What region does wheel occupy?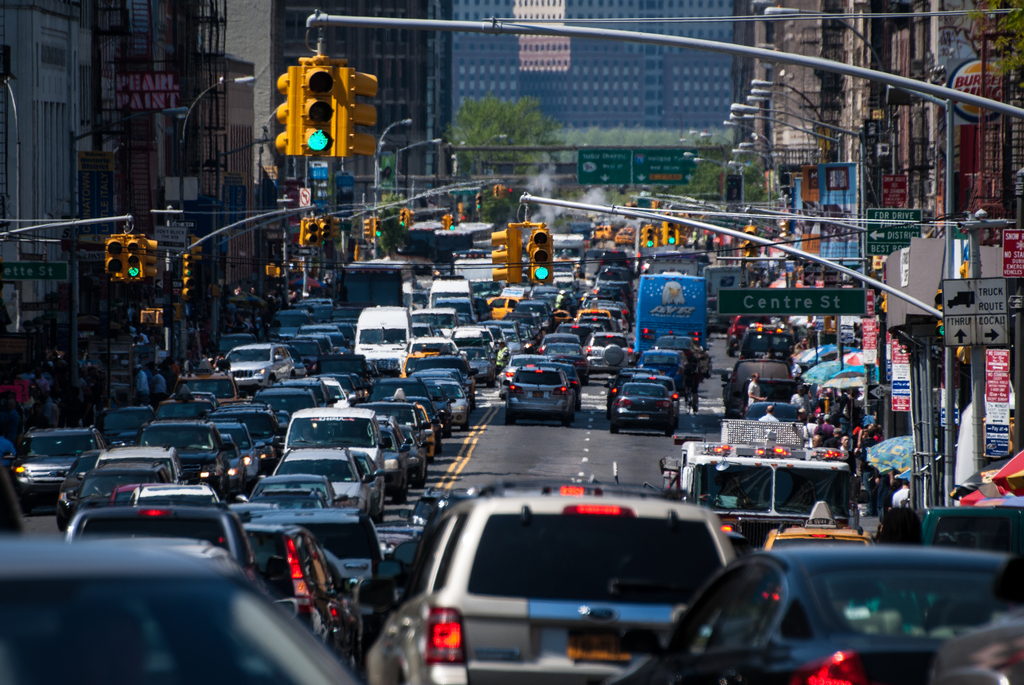
BBox(461, 415, 472, 434).
